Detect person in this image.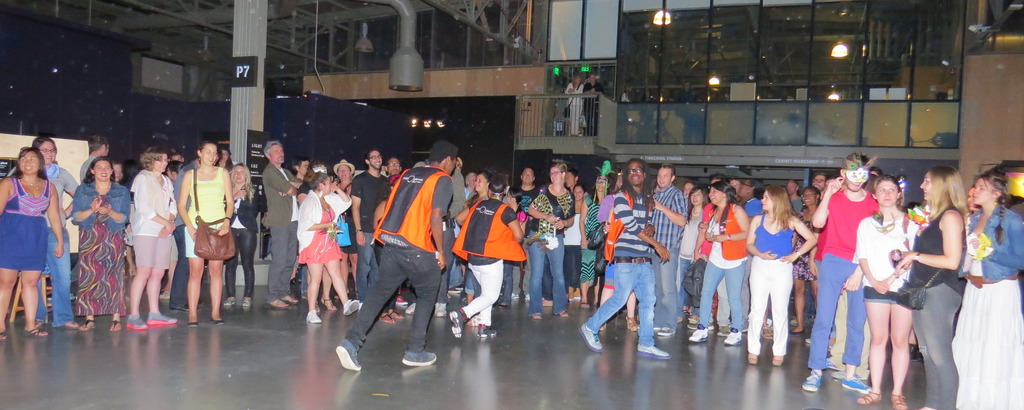
Detection: {"x1": 0, "y1": 146, "x2": 65, "y2": 339}.
